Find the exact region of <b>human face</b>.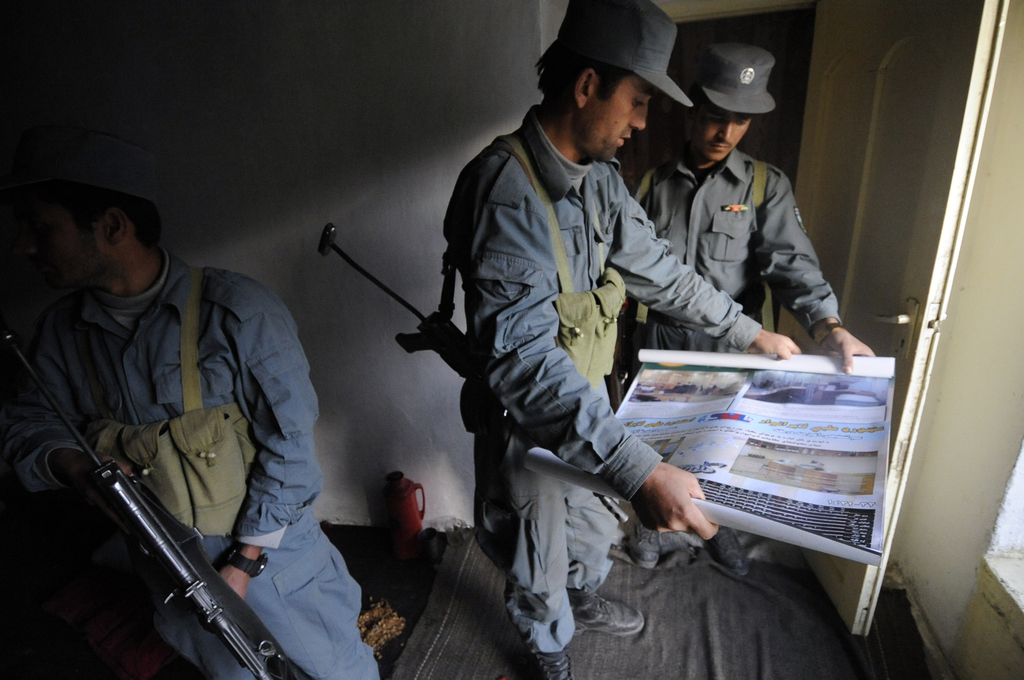
Exact region: pyautogui.locateOnScreen(587, 83, 651, 160).
